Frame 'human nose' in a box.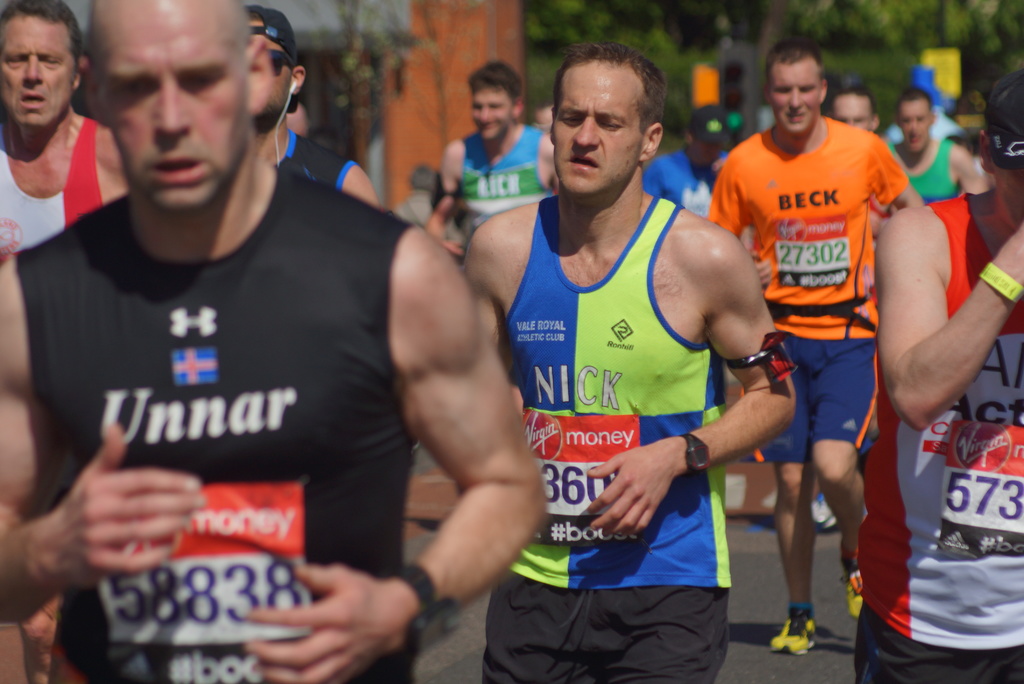
region(569, 111, 606, 152).
